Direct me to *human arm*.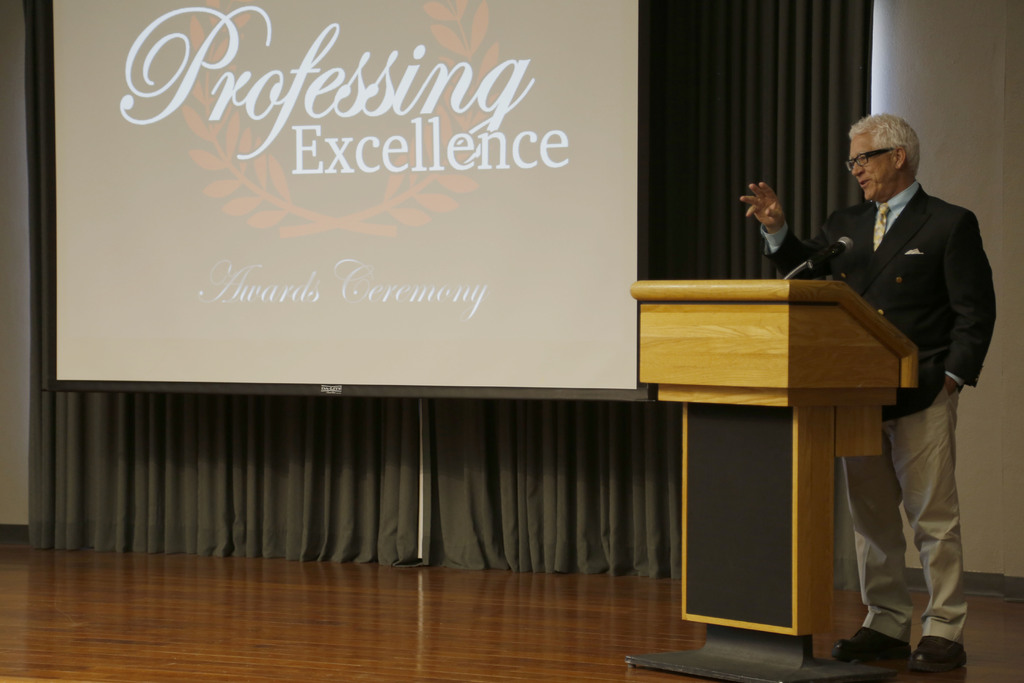
Direction: bbox=(728, 177, 822, 270).
